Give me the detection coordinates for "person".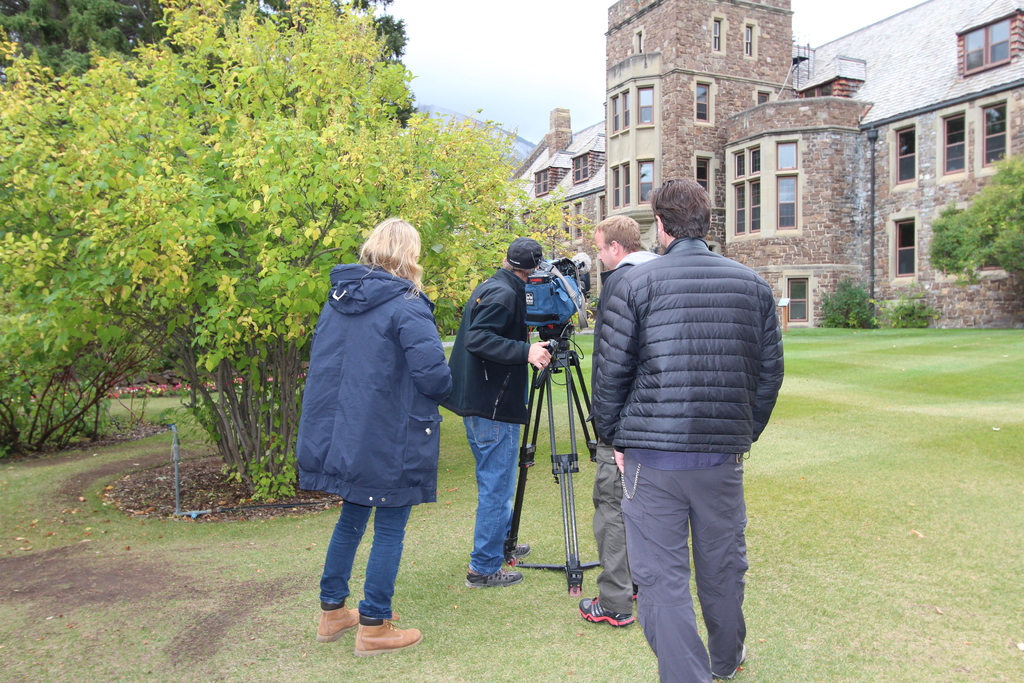
BBox(291, 214, 451, 653).
